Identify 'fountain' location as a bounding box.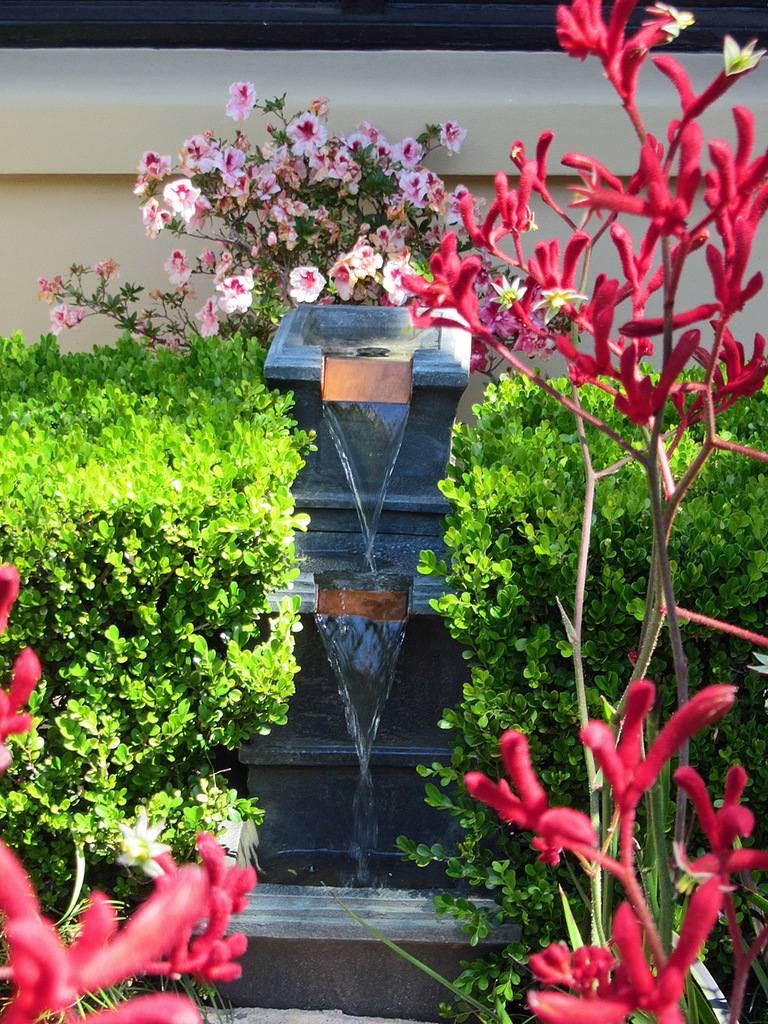
select_region(216, 234, 508, 750).
